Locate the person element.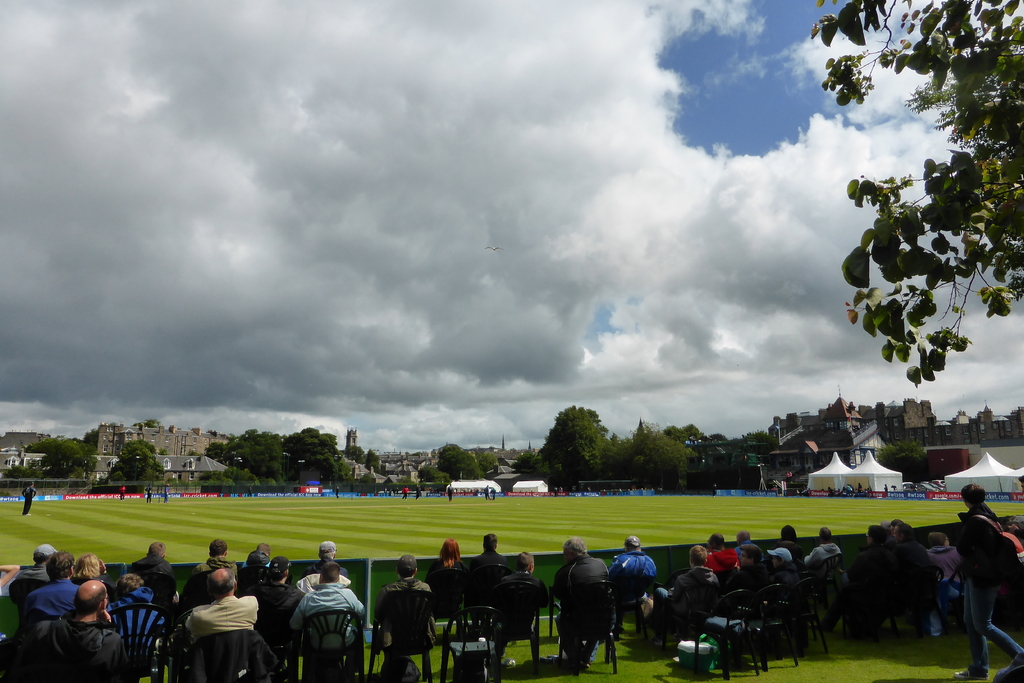
Element bbox: select_region(109, 572, 161, 659).
